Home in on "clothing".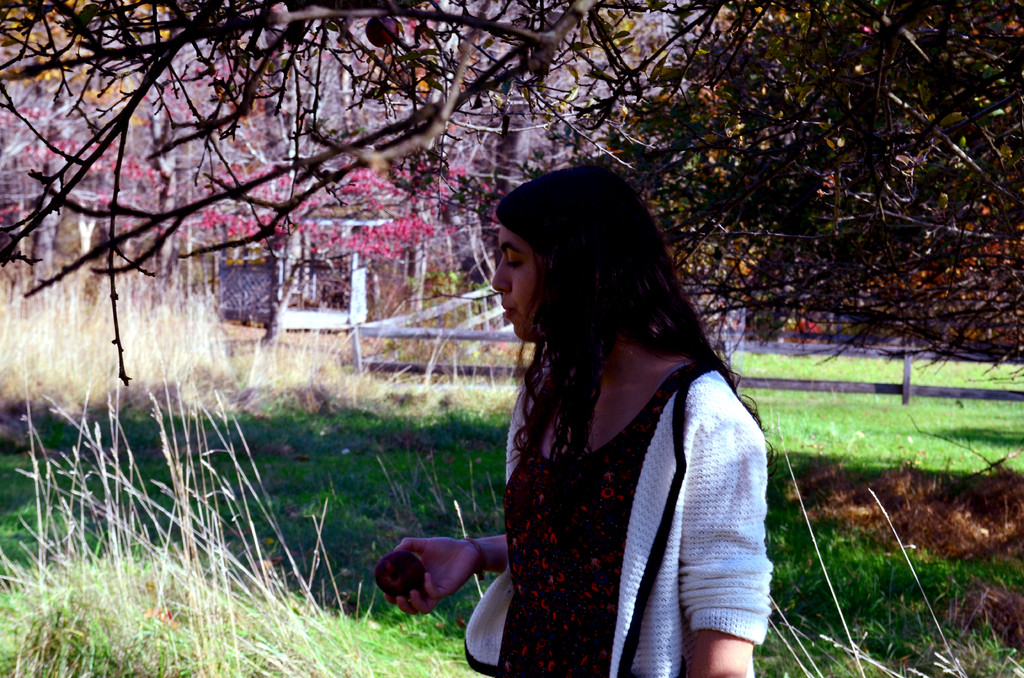
Homed in at 461,282,769,666.
